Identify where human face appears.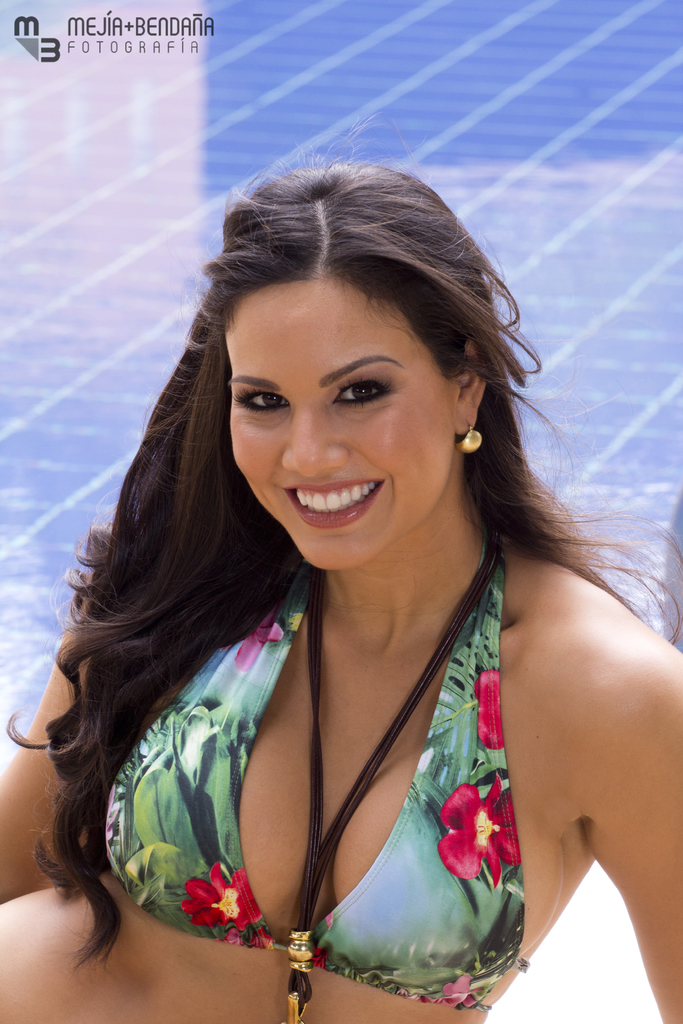
Appears at select_region(226, 287, 451, 573).
